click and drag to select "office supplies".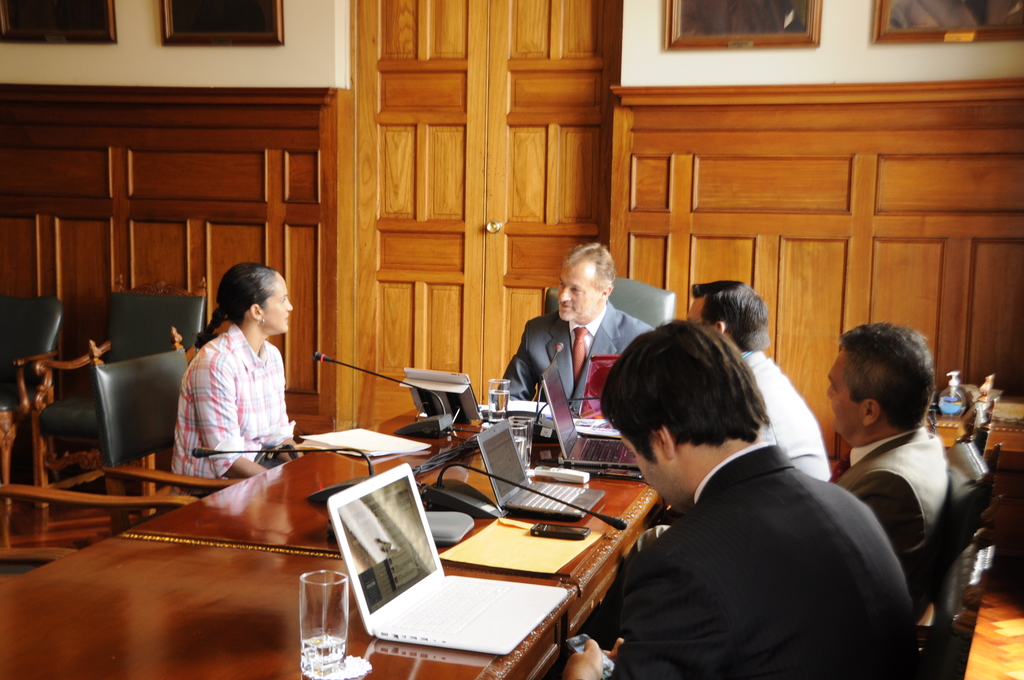
Selection: select_region(316, 350, 454, 441).
